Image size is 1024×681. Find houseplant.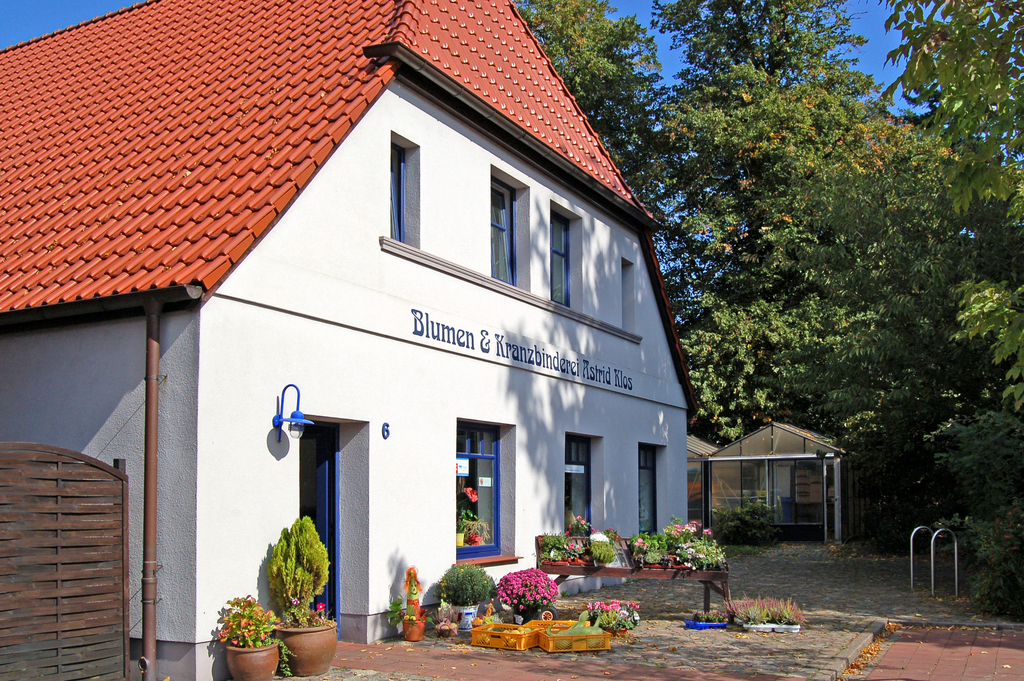
BBox(433, 561, 502, 629).
